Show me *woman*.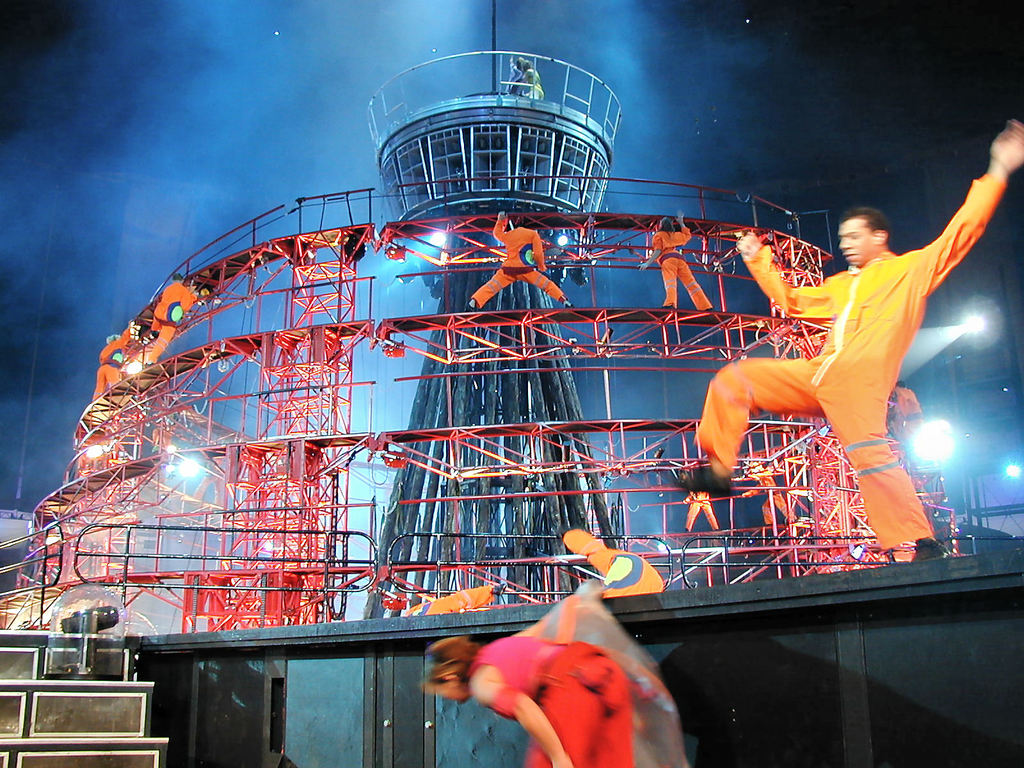
*woman* is here: 92,317,132,403.
